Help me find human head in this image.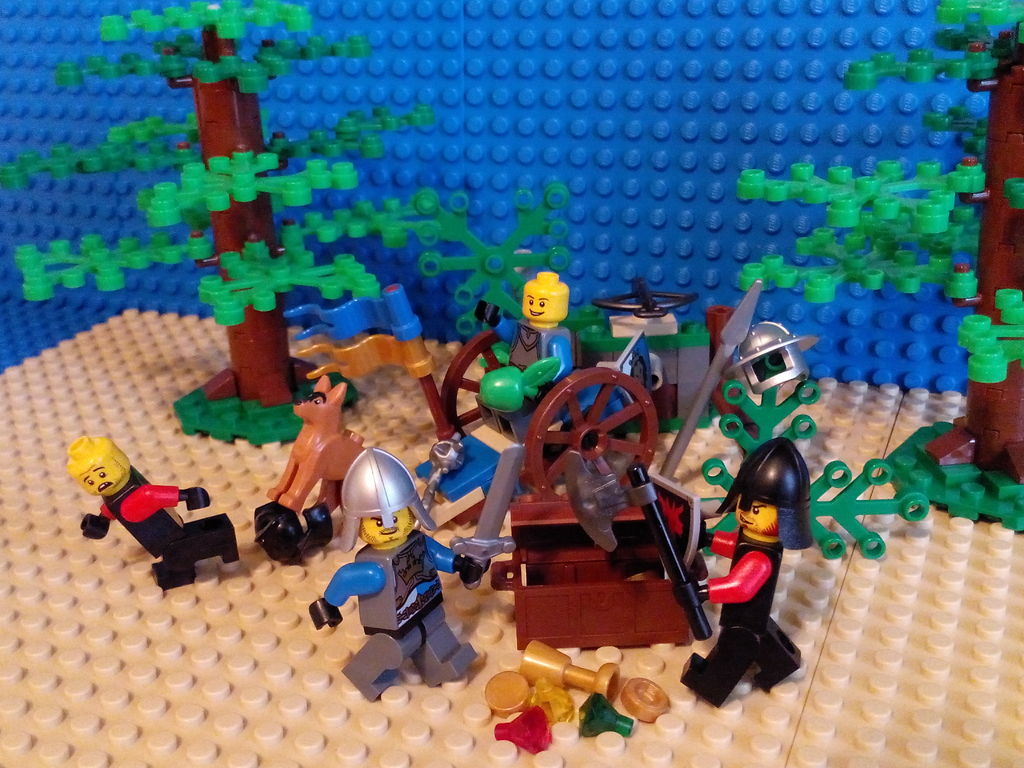
Found it: (left=714, top=437, right=815, bottom=549).
